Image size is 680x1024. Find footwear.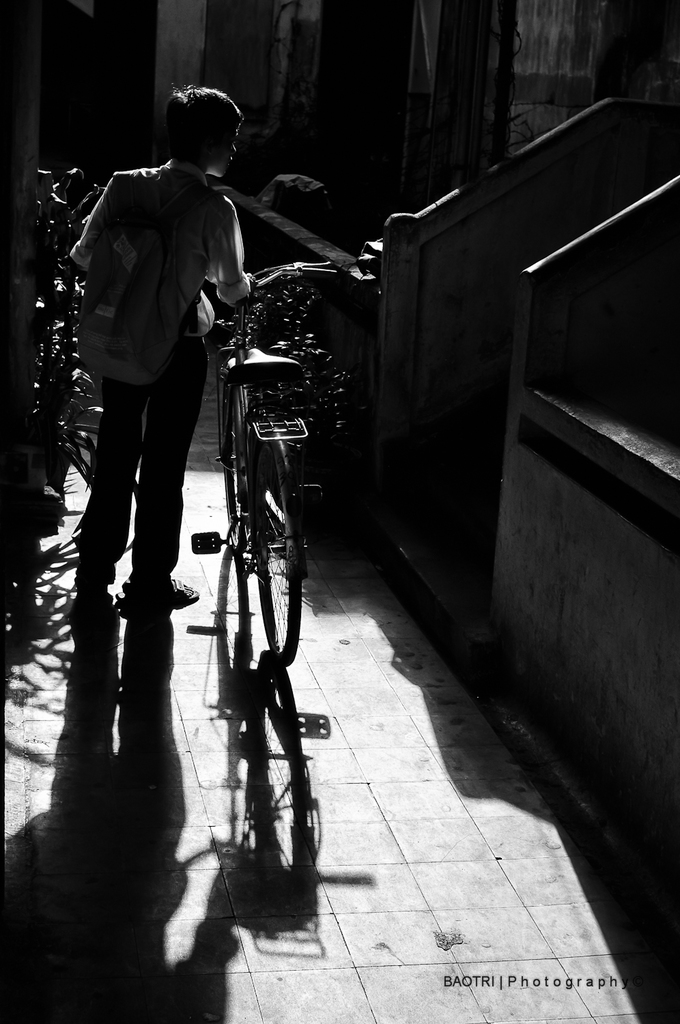
[x1=111, y1=571, x2=200, y2=603].
